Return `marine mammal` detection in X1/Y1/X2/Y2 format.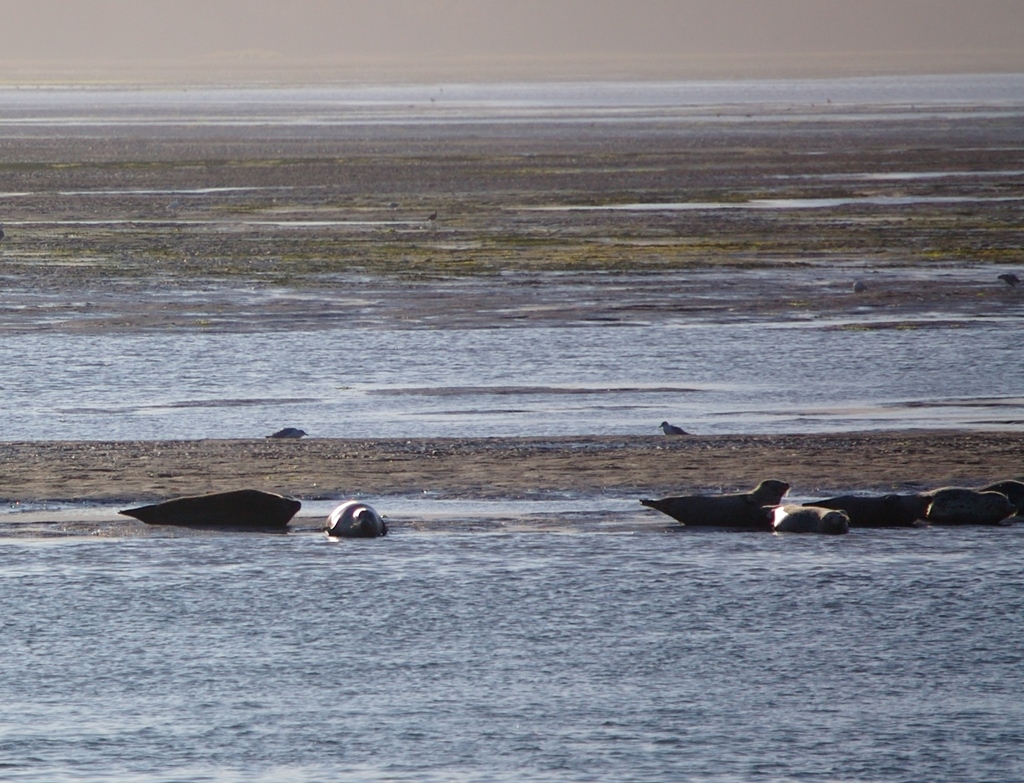
963/479/1023/515.
